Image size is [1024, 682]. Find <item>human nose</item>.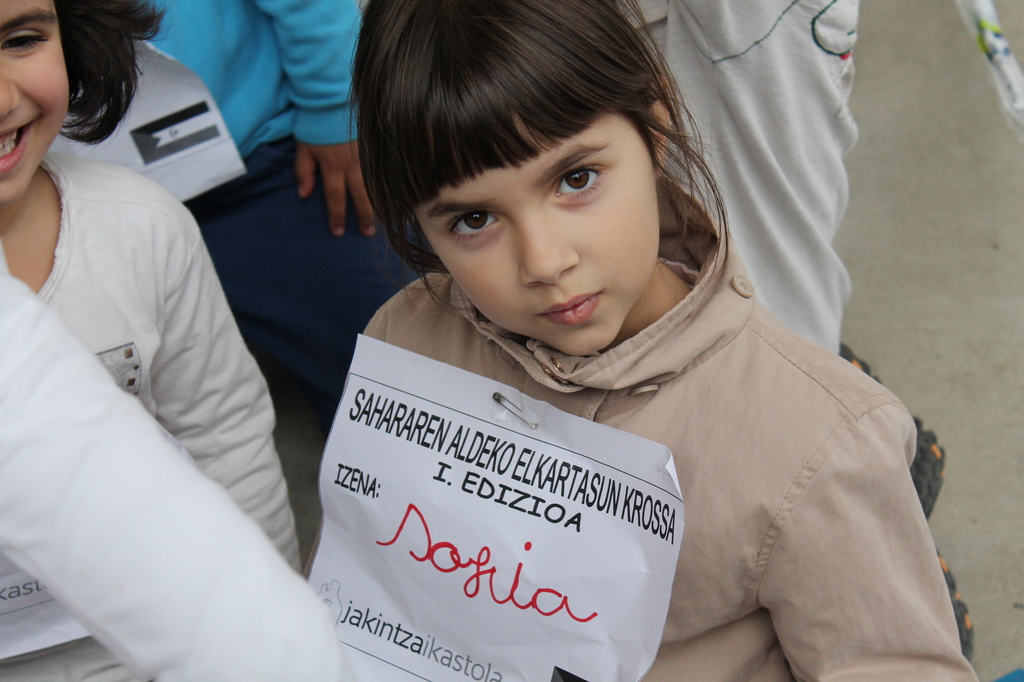
[left=517, top=208, right=582, bottom=287].
